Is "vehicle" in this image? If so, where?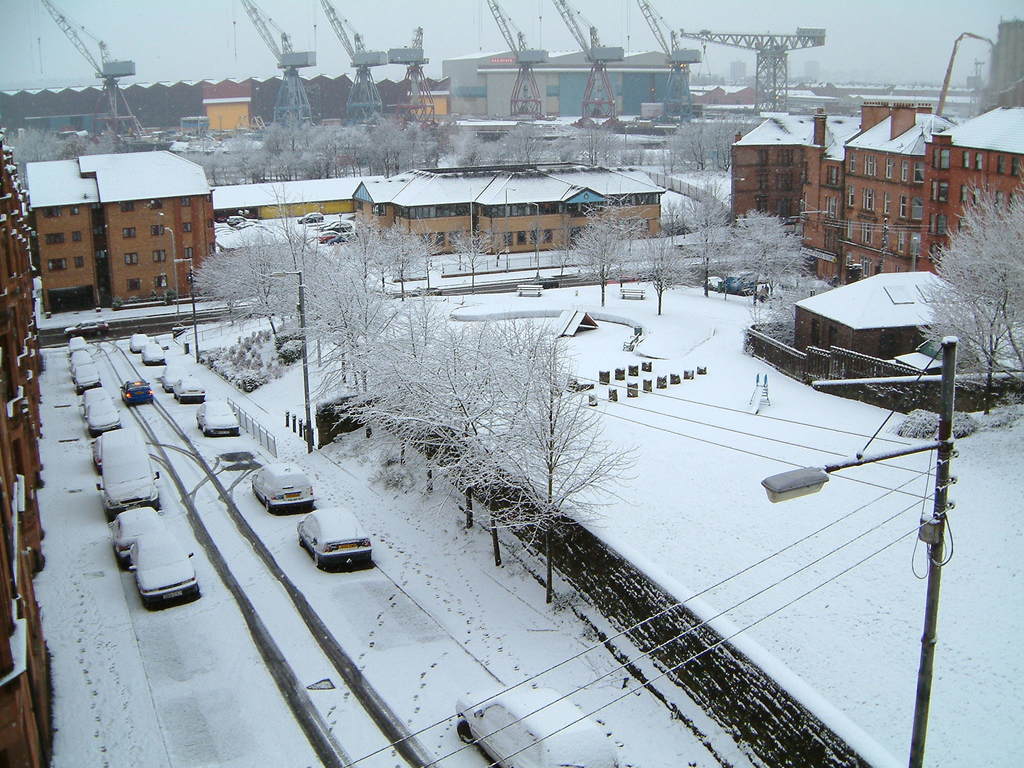
Yes, at left=84, top=399, right=122, bottom=433.
